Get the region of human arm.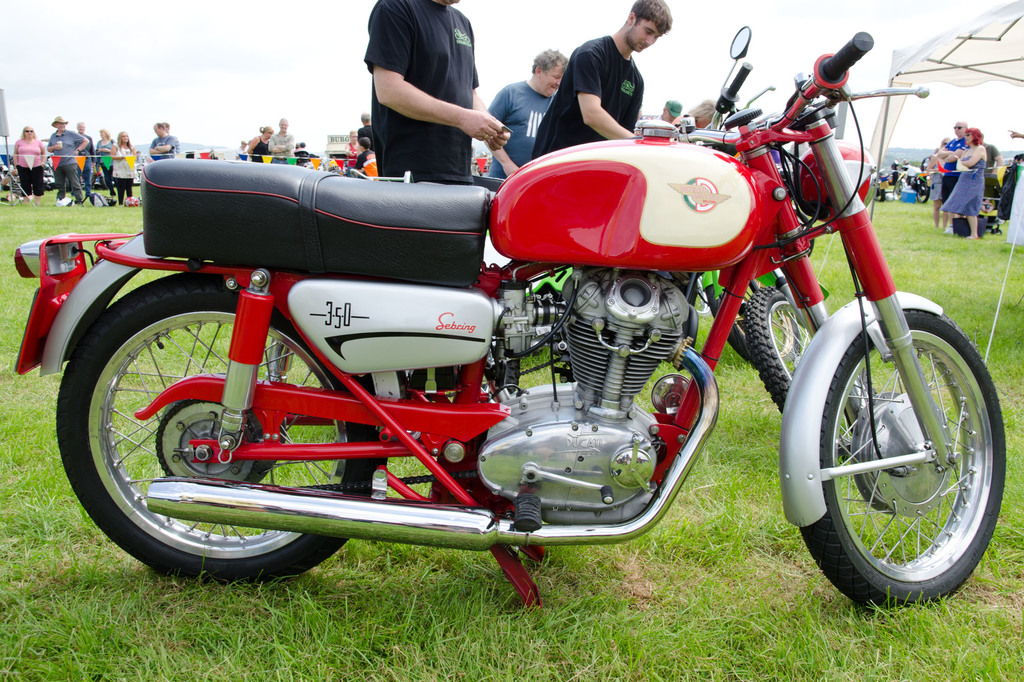
Rect(371, 46, 479, 141).
